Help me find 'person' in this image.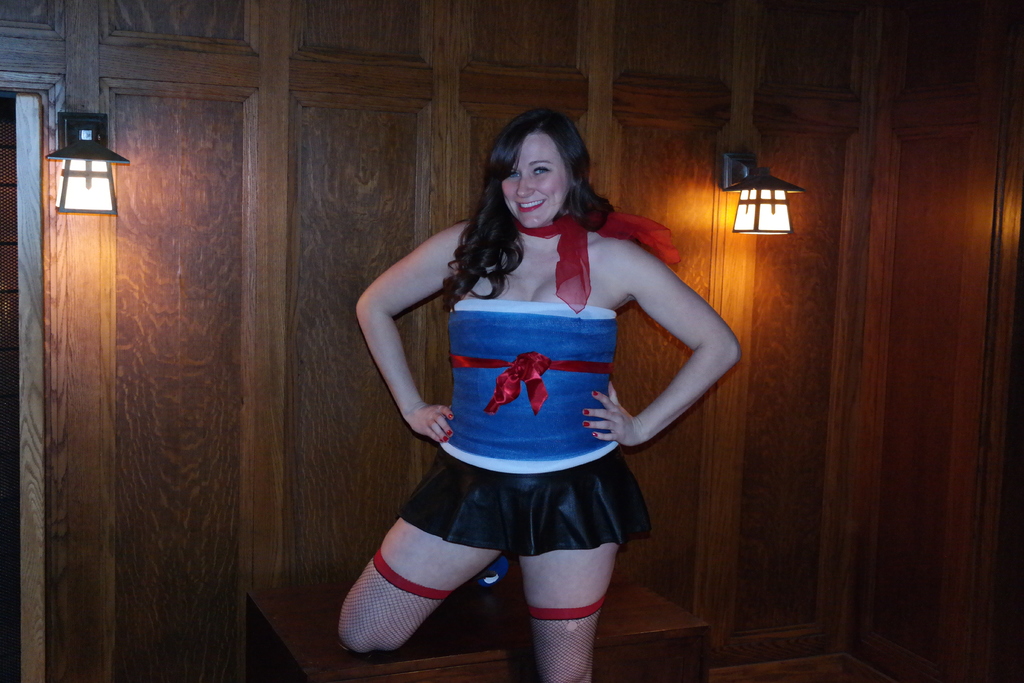
Found it: [x1=335, y1=106, x2=727, y2=682].
